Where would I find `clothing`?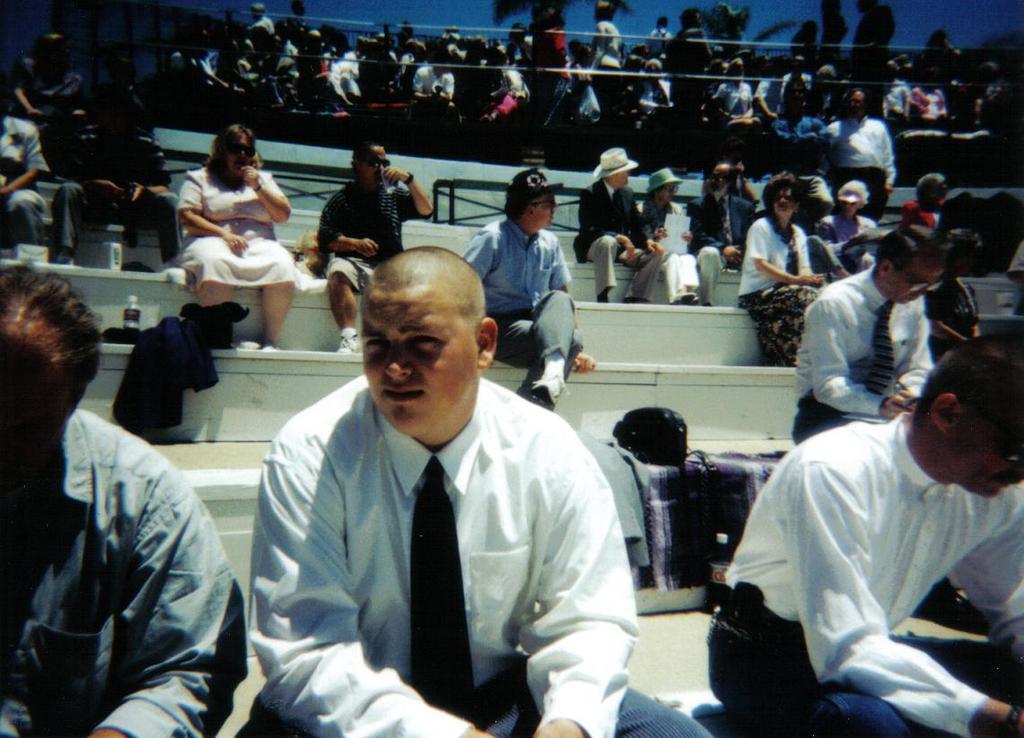
At <region>638, 191, 699, 310</region>.
